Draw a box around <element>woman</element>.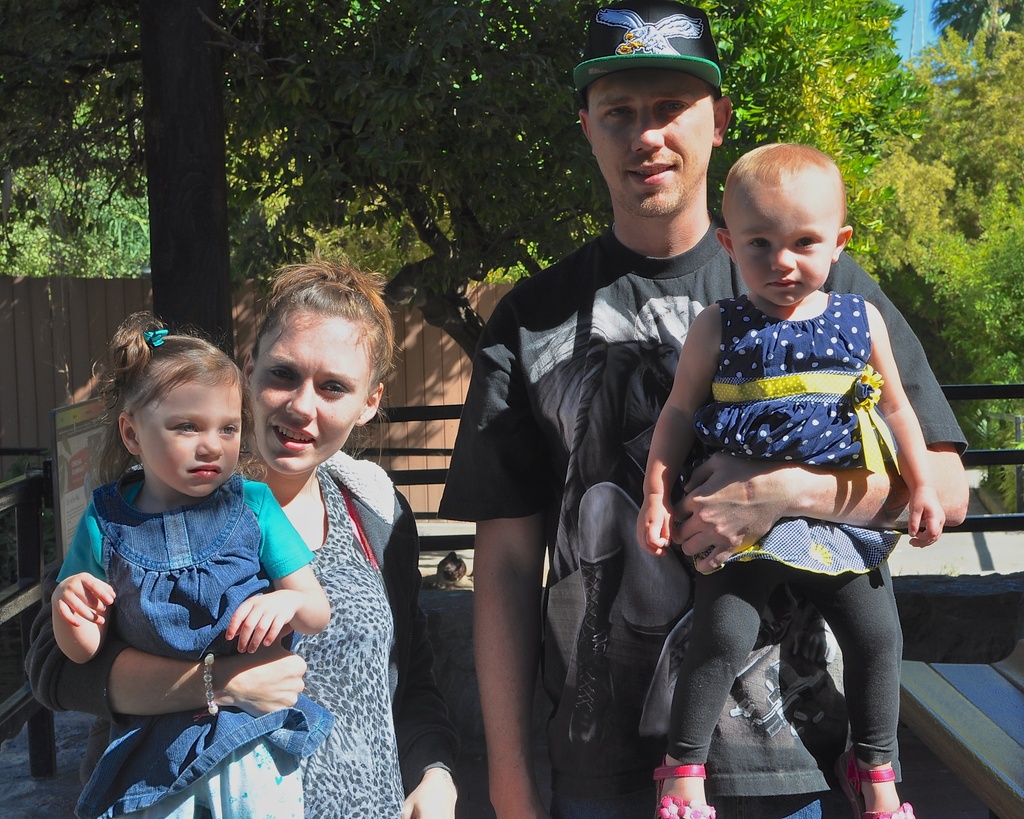
Rect(13, 260, 467, 818).
